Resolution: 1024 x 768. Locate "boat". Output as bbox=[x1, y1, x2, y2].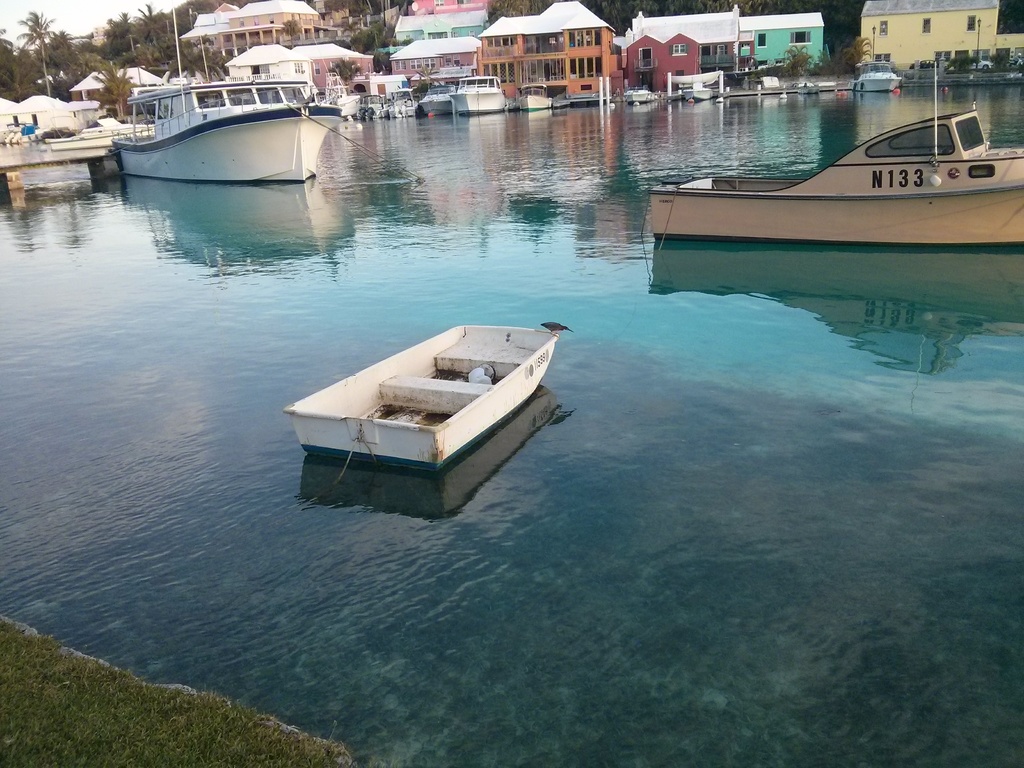
bbox=[642, 59, 1023, 251].
